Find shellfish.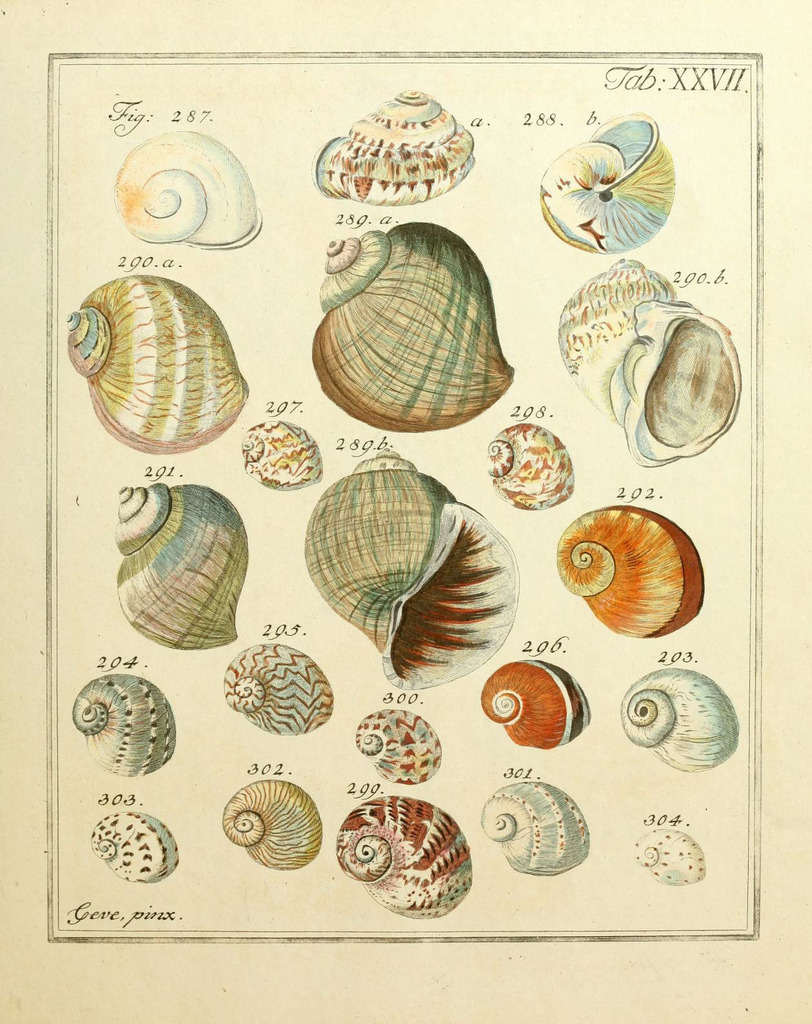
BBox(302, 222, 519, 426).
